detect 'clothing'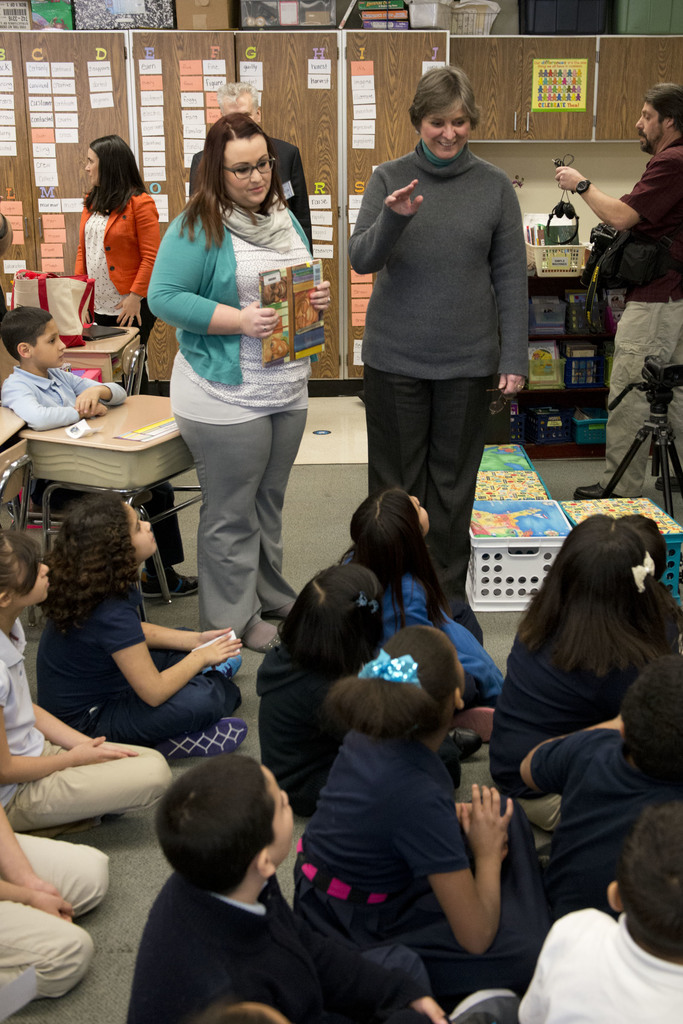
292/740/541/1012
